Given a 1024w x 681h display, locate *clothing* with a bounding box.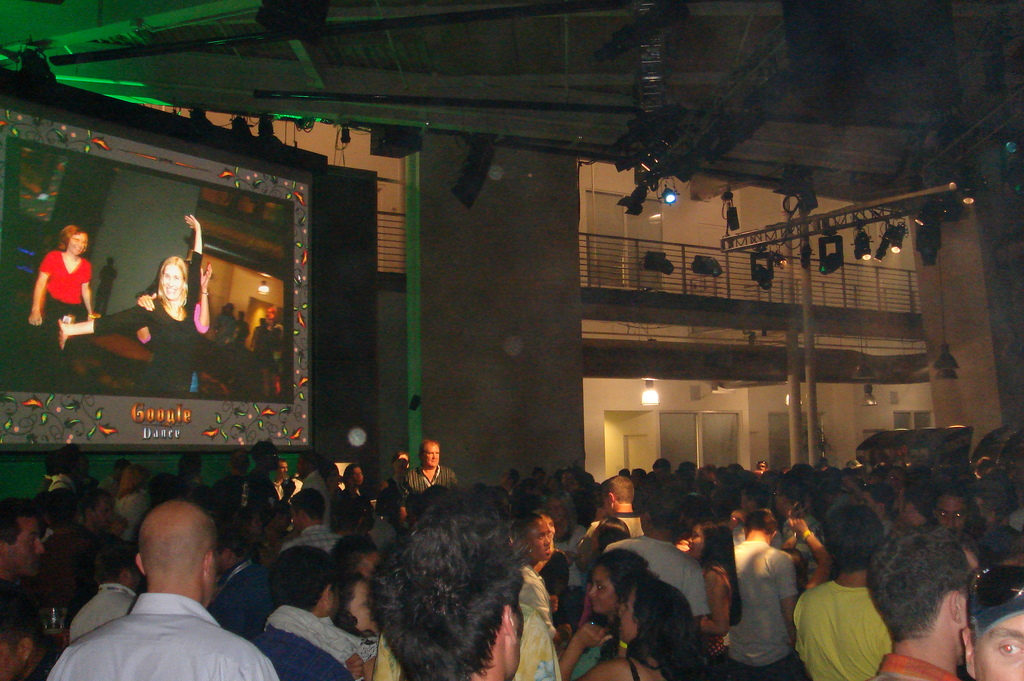
Located: rect(68, 577, 146, 659).
